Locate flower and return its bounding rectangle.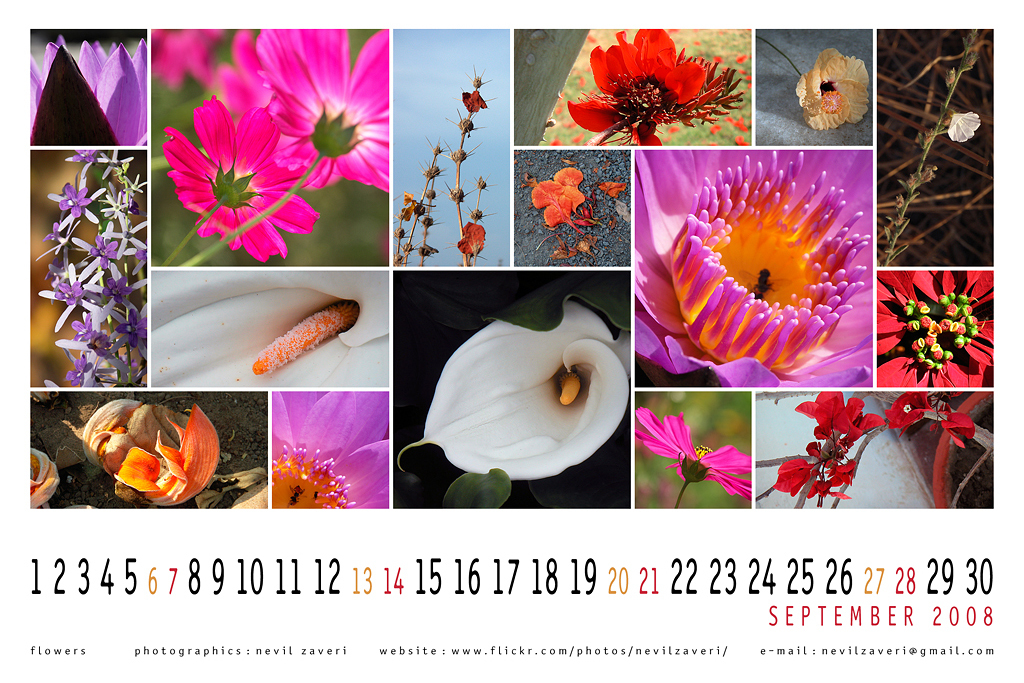
149/272/390/388.
